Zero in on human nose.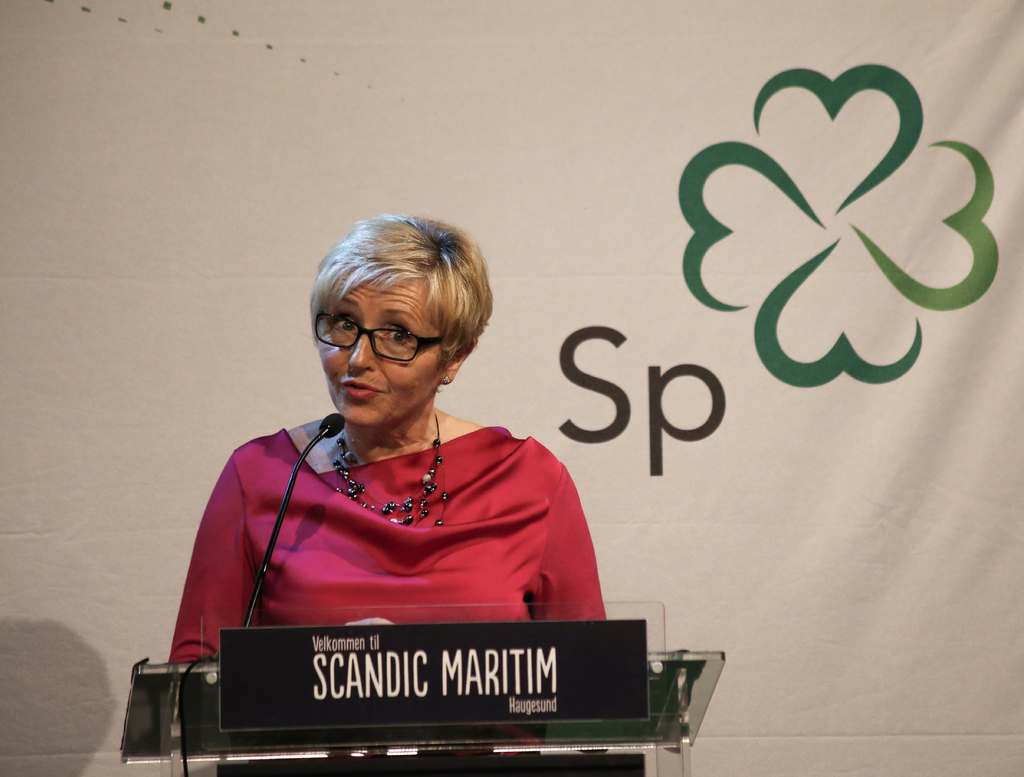
Zeroed in: crop(346, 322, 377, 374).
